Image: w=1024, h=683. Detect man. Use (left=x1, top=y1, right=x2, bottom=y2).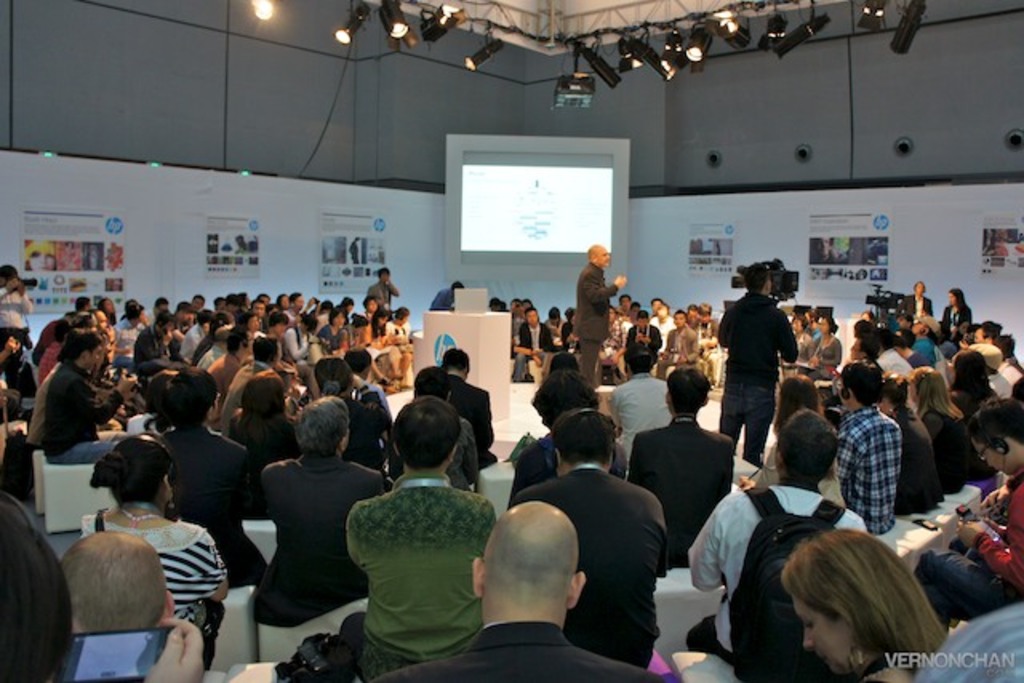
(left=344, top=393, right=494, bottom=681).
